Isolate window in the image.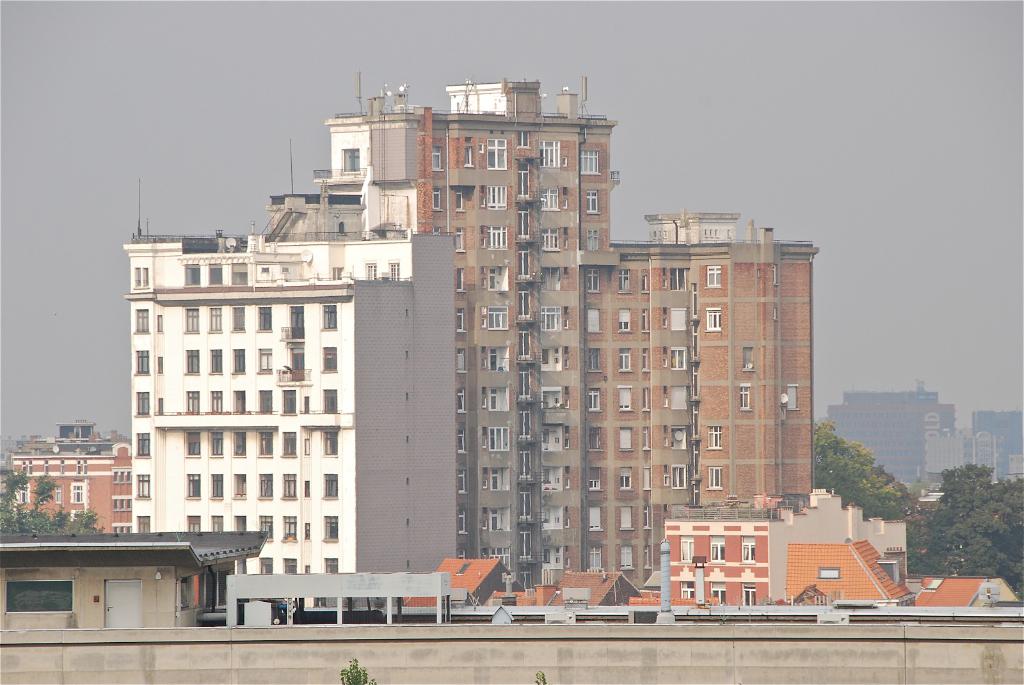
Isolated region: detection(455, 267, 464, 293).
